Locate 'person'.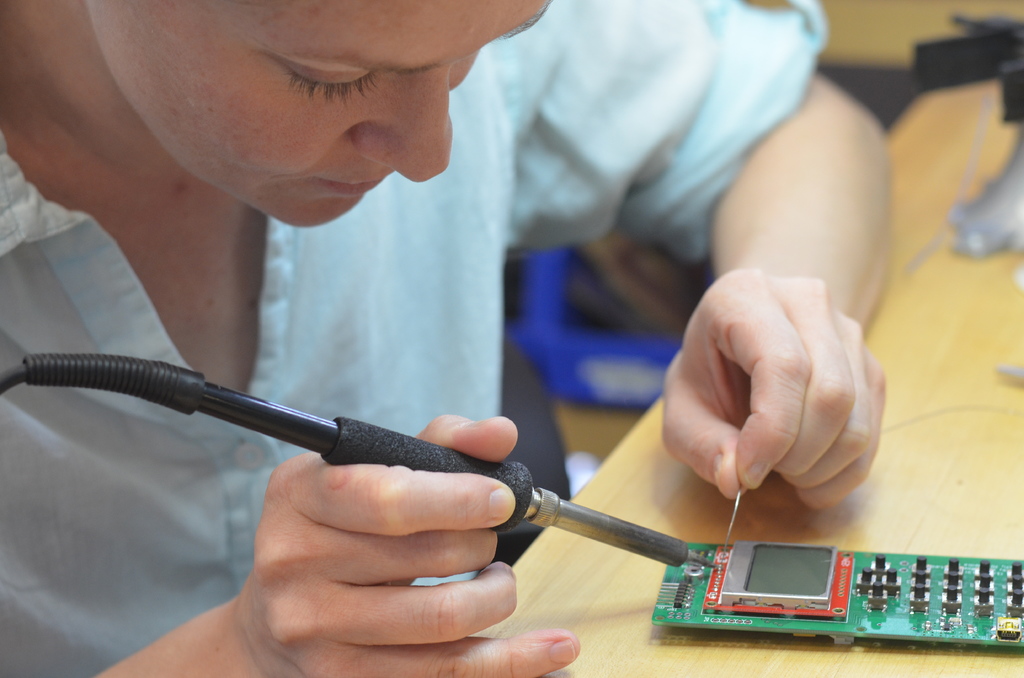
Bounding box: {"left": 0, "top": 0, "right": 895, "bottom": 677}.
